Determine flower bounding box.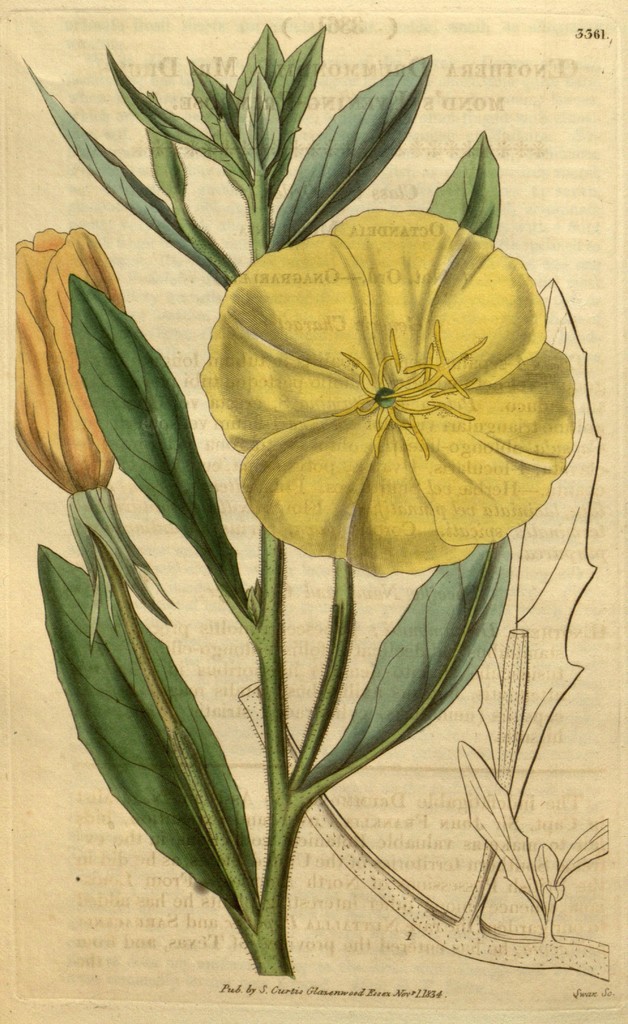
Determined: 197,211,580,578.
